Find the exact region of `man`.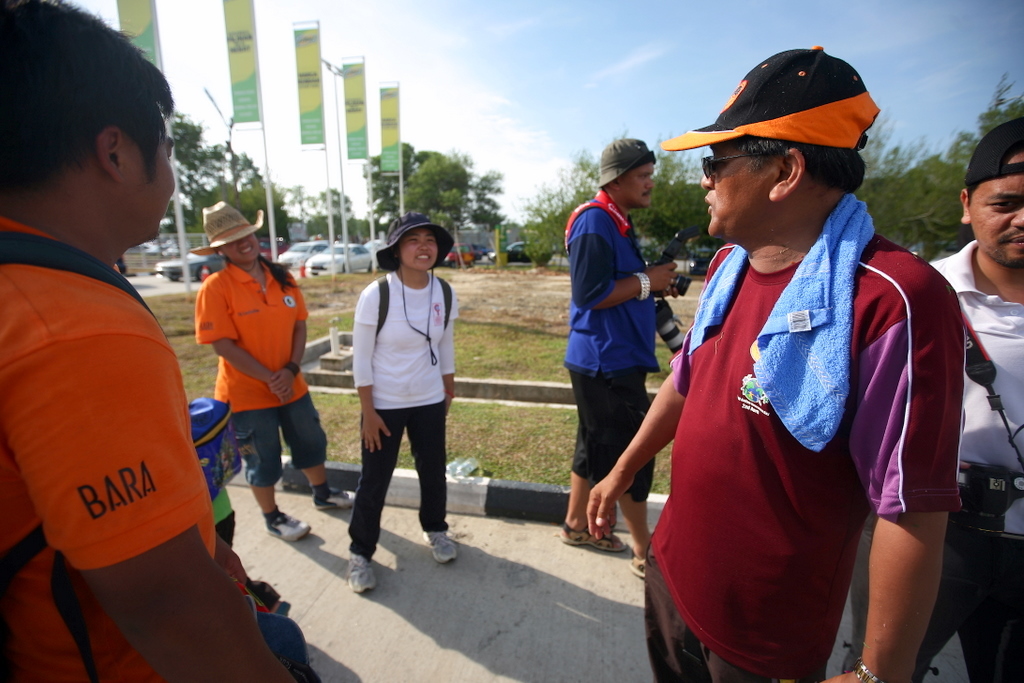
Exact region: 586:44:961:678.
